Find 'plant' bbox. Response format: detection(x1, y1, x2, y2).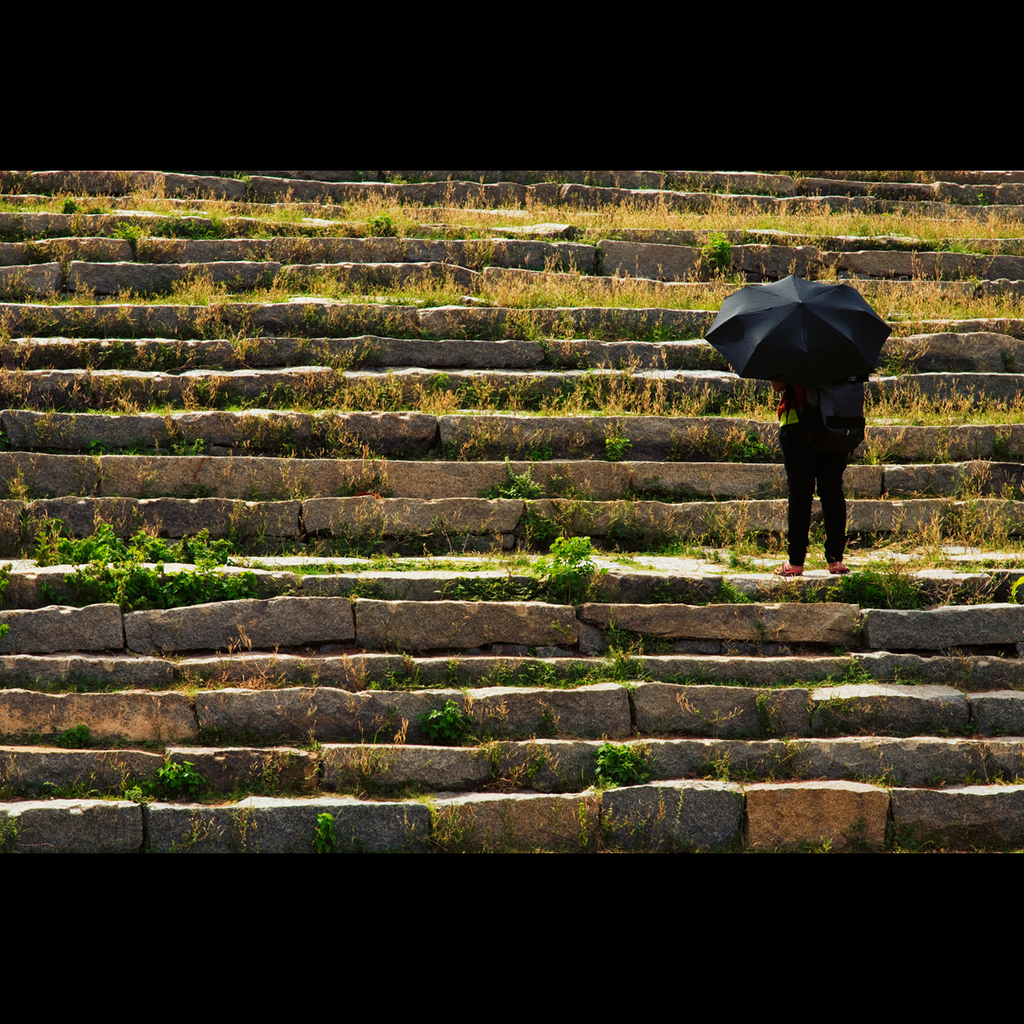
detection(533, 509, 614, 577).
